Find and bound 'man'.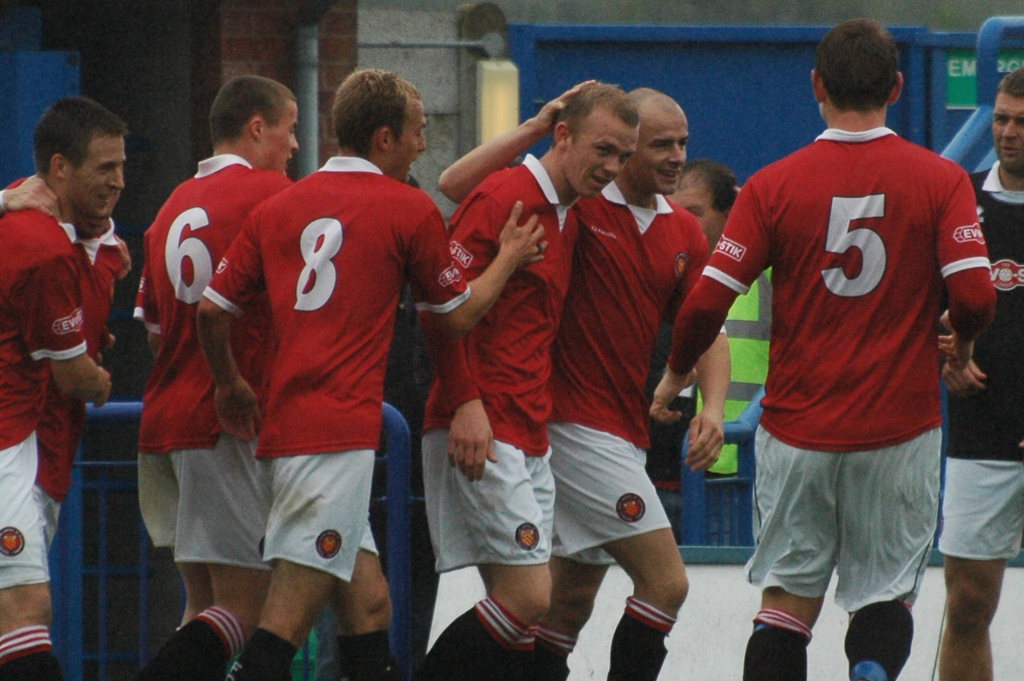
Bound: 940,68,1023,680.
